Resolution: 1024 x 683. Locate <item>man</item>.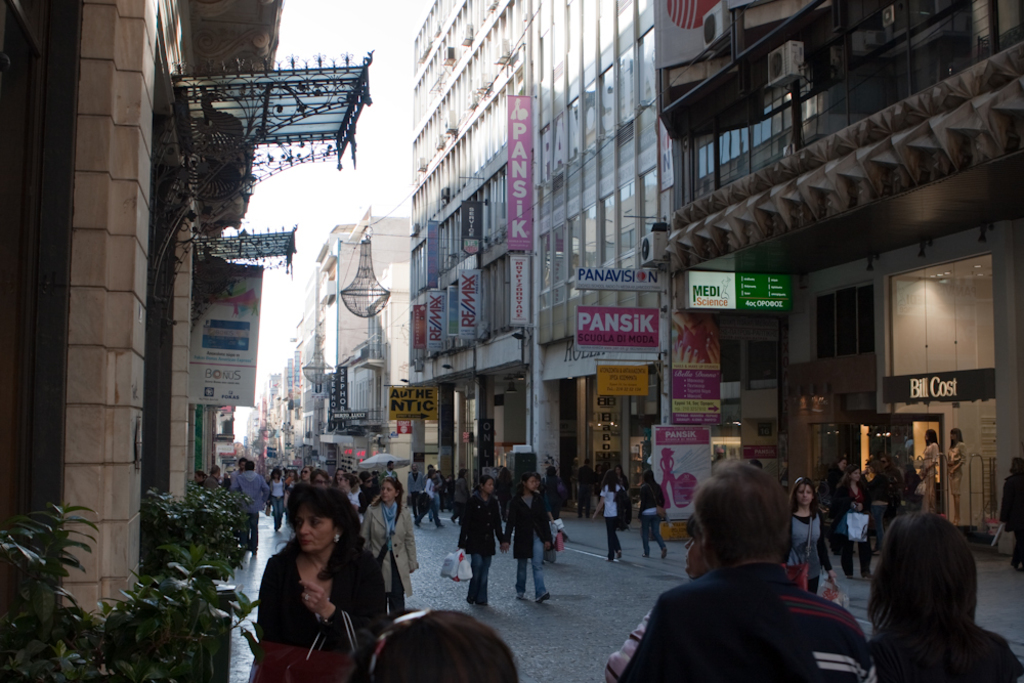
x1=620 y1=460 x2=878 y2=682.
